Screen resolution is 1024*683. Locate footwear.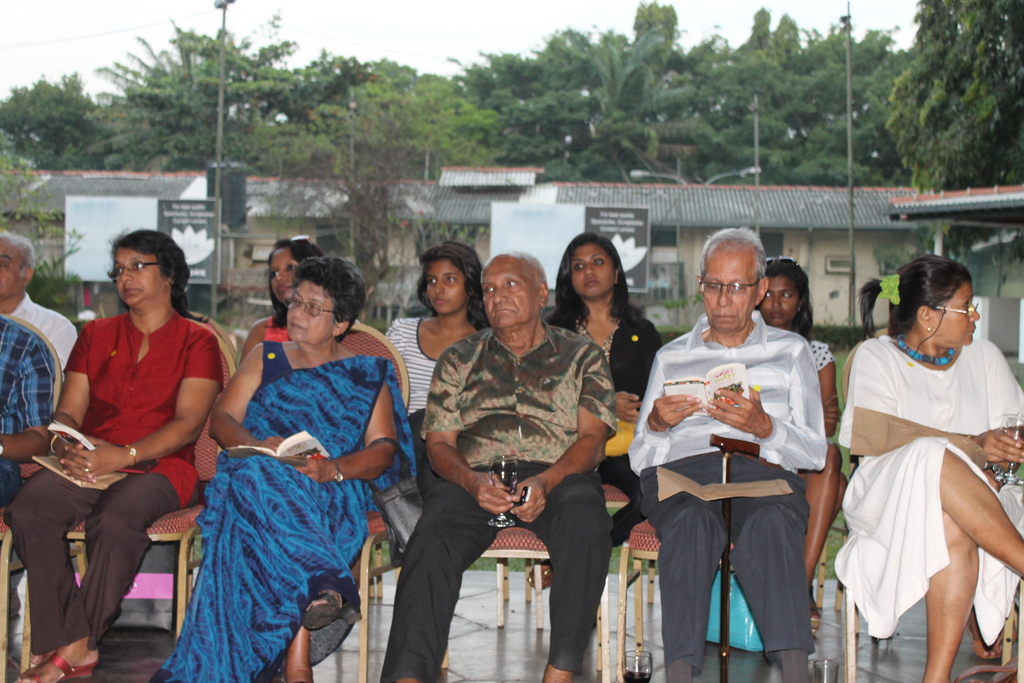
15/648/93/682.
